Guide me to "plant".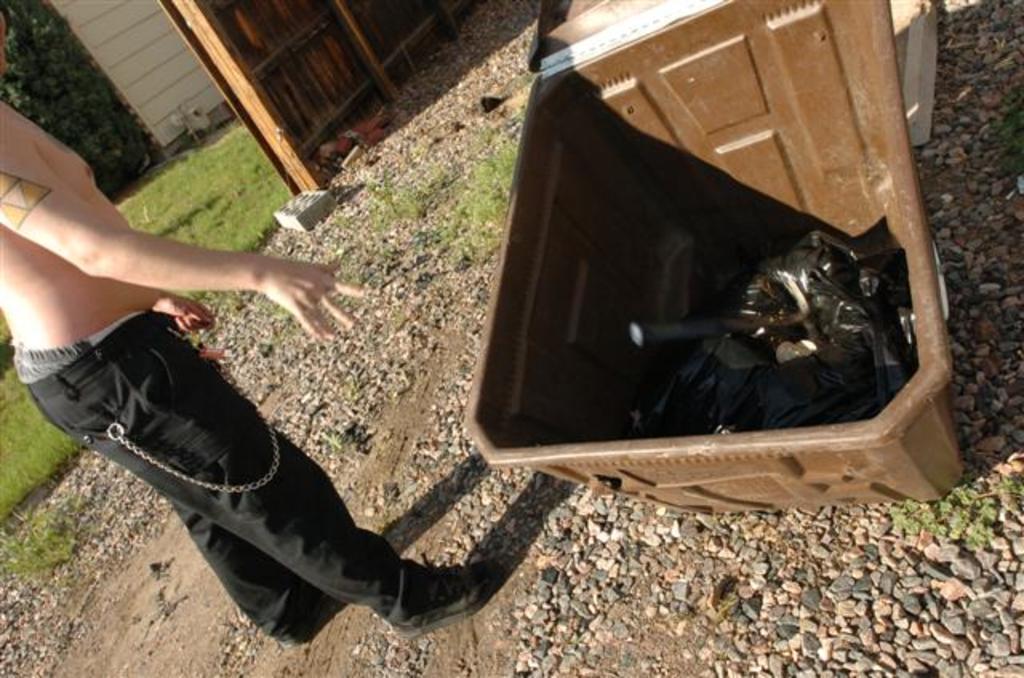
Guidance: {"x1": 338, "y1": 150, "x2": 461, "y2": 237}.
